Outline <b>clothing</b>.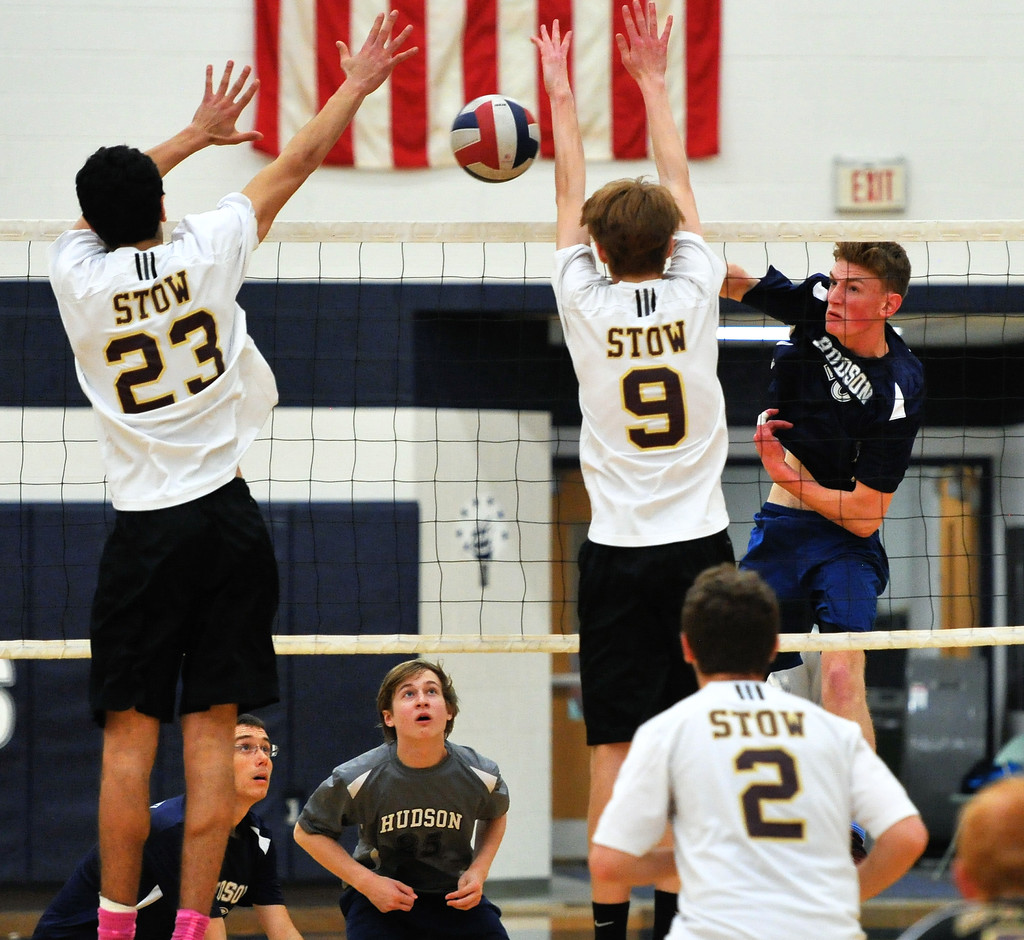
Outline: region(45, 193, 283, 719).
